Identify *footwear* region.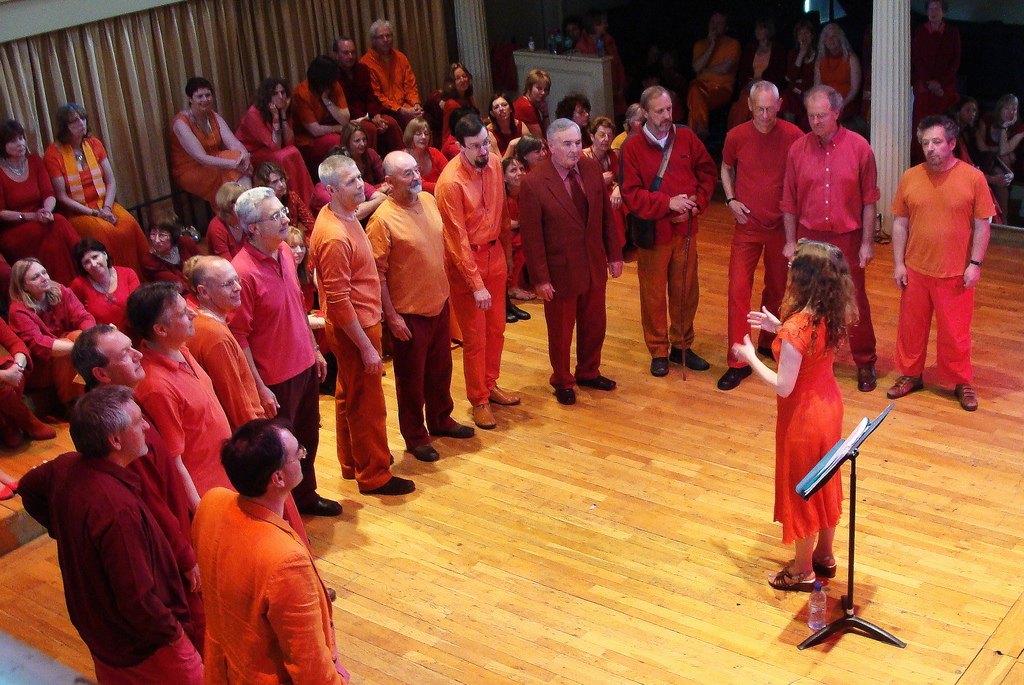
Region: region(649, 355, 670, 380).
